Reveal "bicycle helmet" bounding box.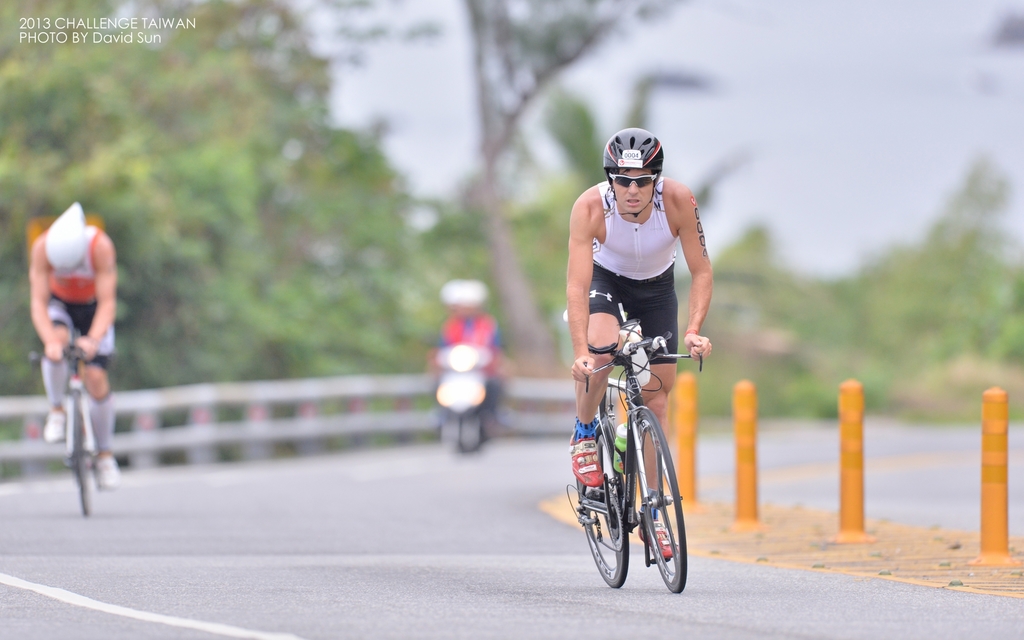
Revealed: (44,200,92,275).
